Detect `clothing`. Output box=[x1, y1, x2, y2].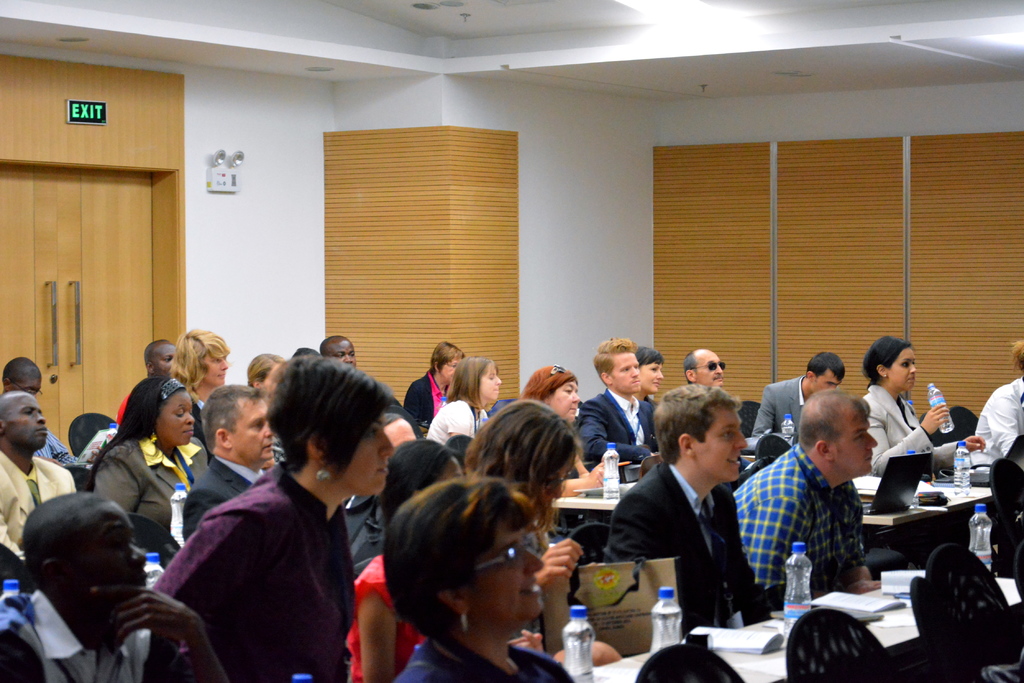
box=[403, 623, 589, 682].
